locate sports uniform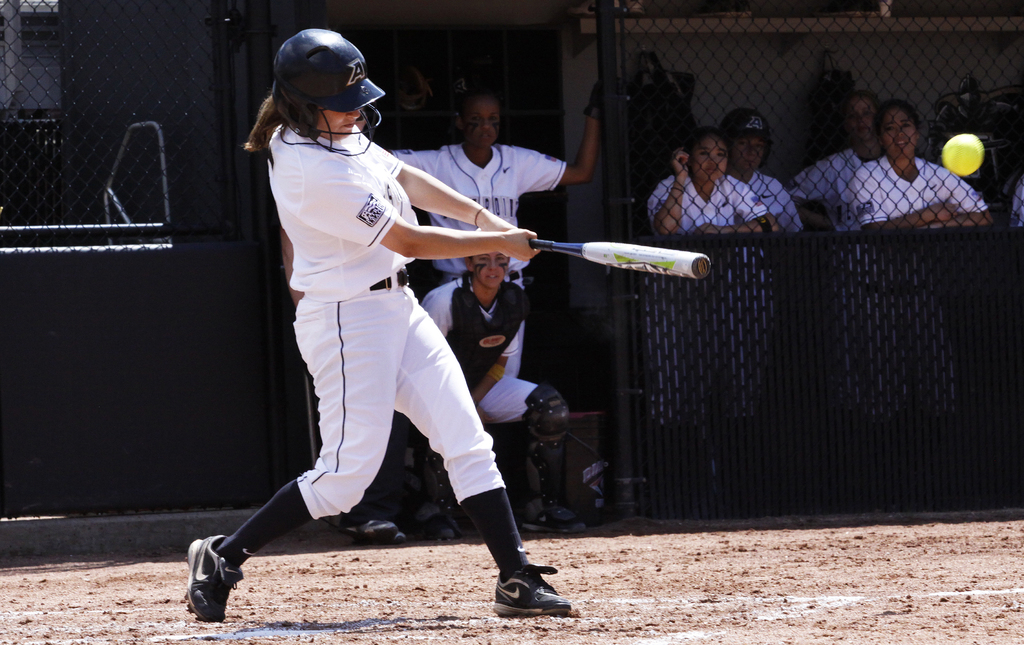
653:164:771:410
